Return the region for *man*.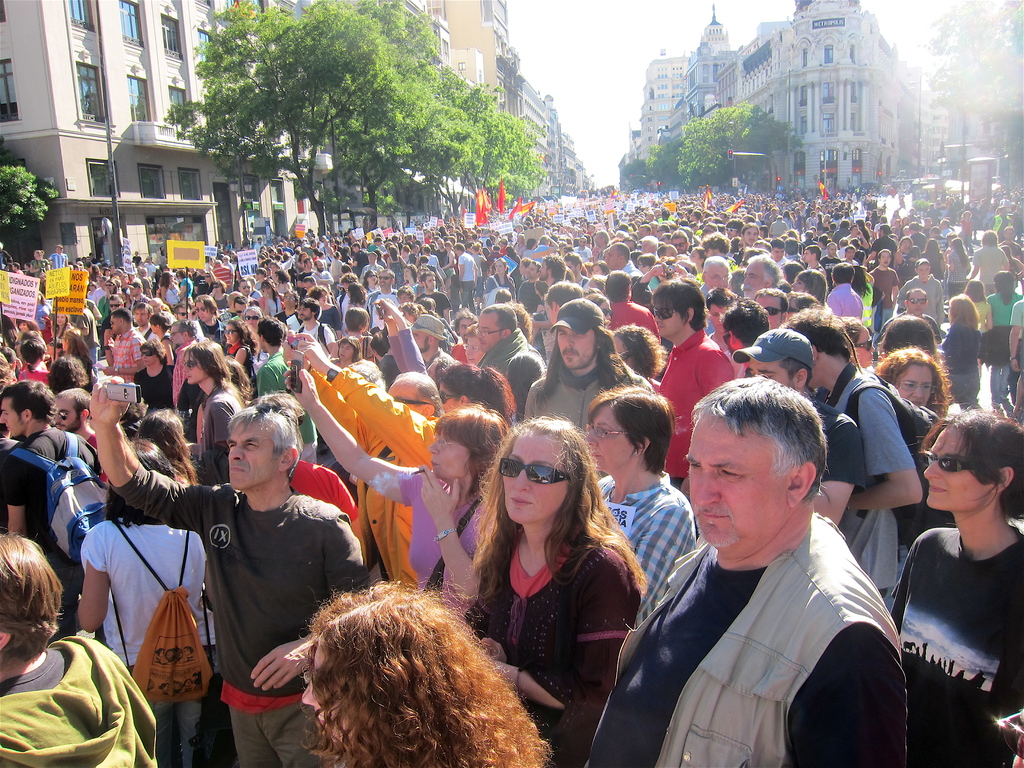
<region>972, 231, 1009, 293</region>.
